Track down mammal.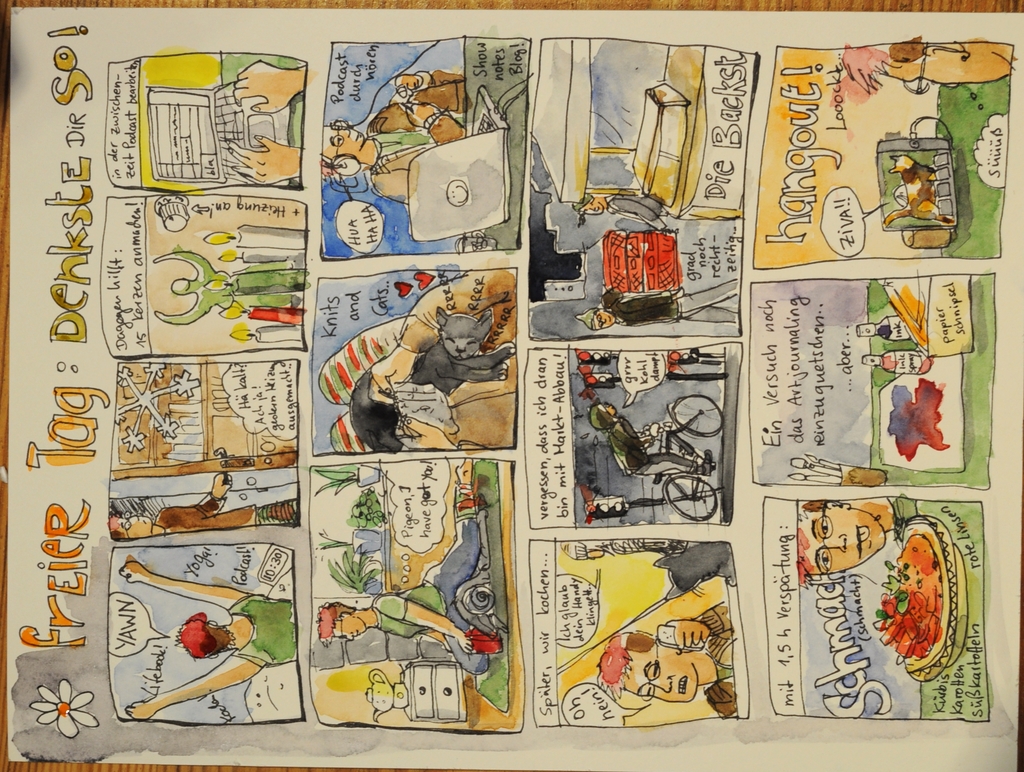
Tracked to x1=574 y1=276 x2=738 y2=323.
